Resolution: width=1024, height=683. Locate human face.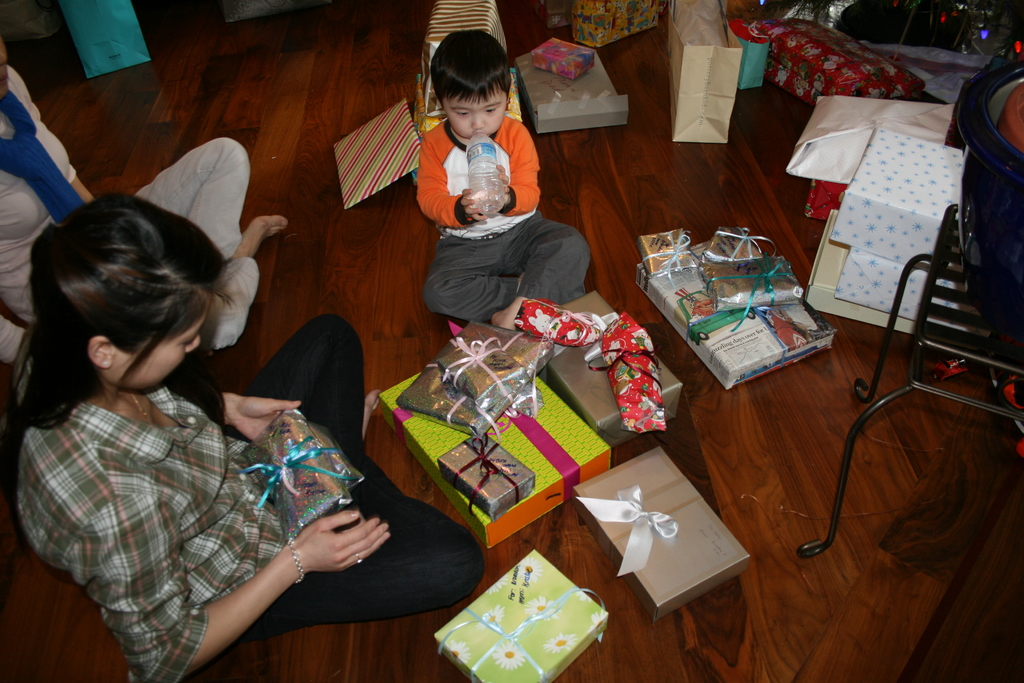
select_region(444, 90, 509, 142).
